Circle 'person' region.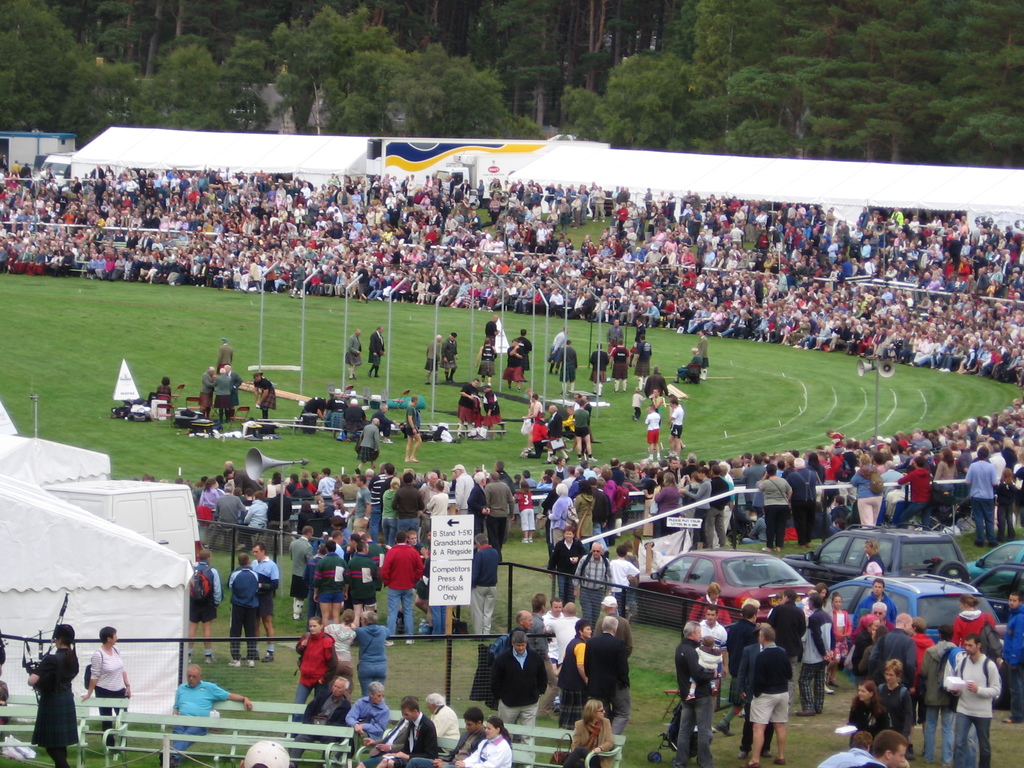
Region: {"x1": 877, "y1": 657, "x2": 913, "y2": 738}.
